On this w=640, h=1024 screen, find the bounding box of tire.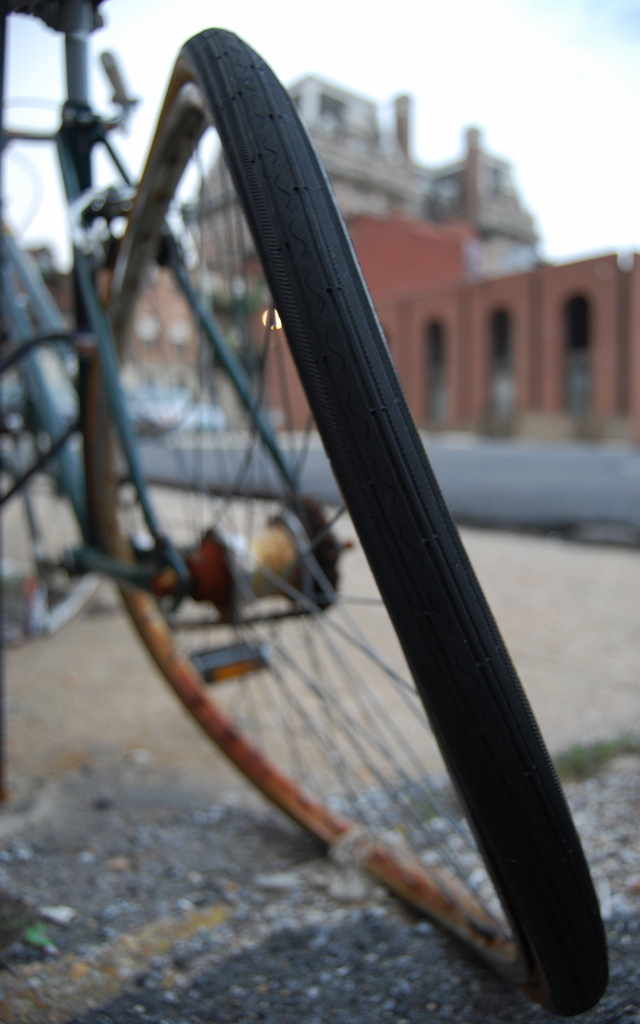
Bounding box: (83, 26, 614, 1023).
